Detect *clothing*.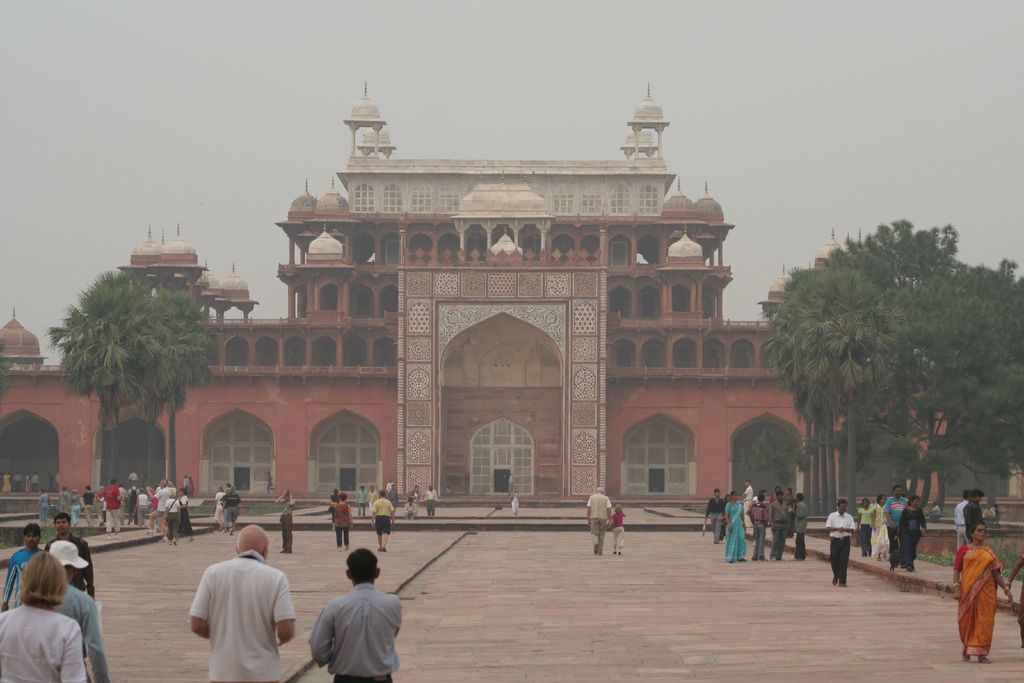
Detected at l=749, t=499, r=770, b=562.
